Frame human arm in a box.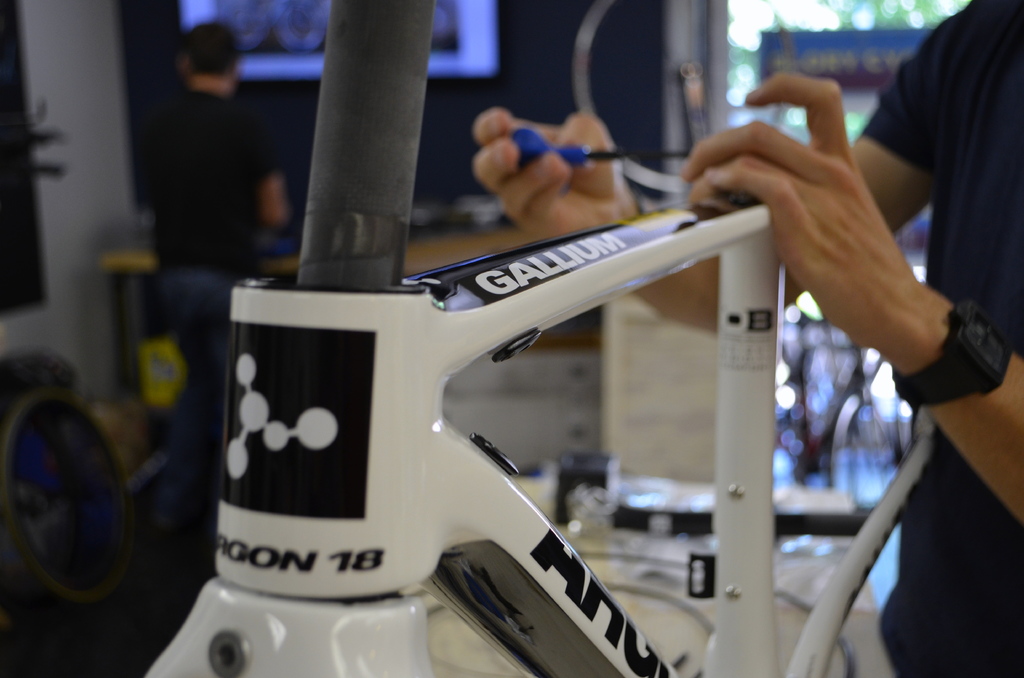
pyautogui.locateOnScreen(748, 106, 991, 597).
